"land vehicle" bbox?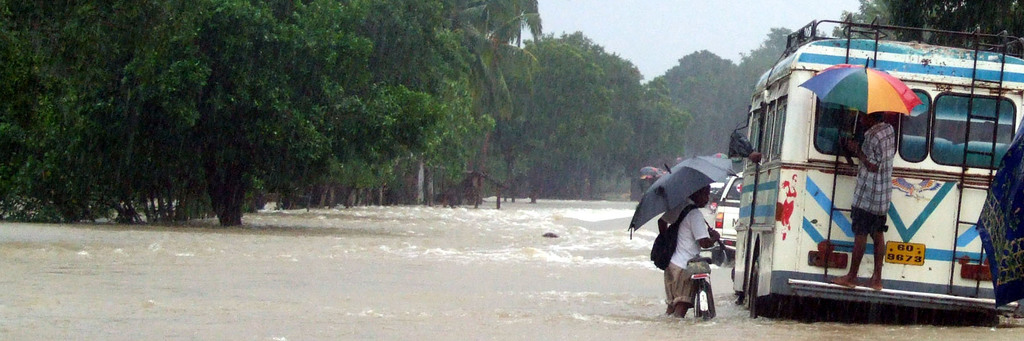
688:245:724:320
